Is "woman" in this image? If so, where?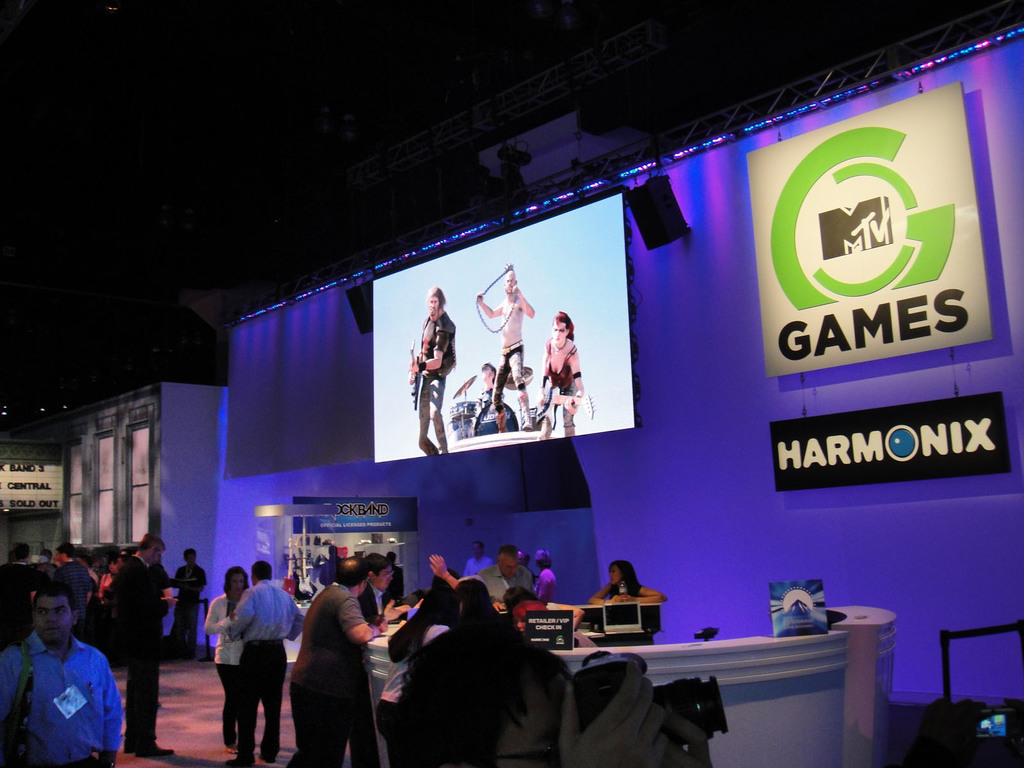
Yes, at rect(93, 552, 123, 618).
